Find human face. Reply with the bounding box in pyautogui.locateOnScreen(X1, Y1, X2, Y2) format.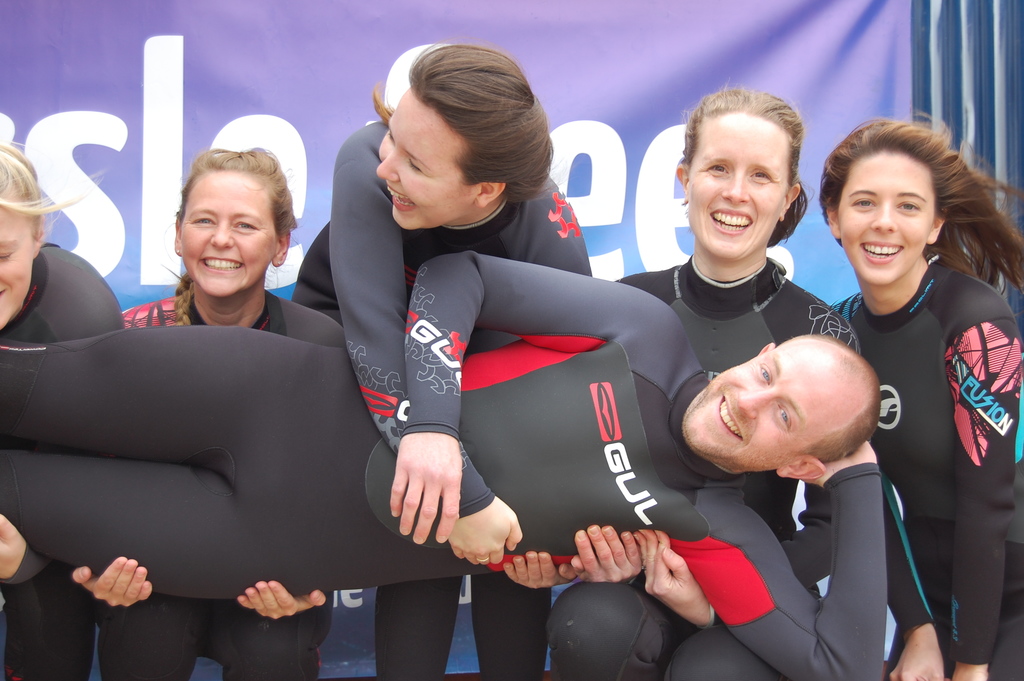
pyautogui.locateOnScreen(378, 91, 478, 233).
